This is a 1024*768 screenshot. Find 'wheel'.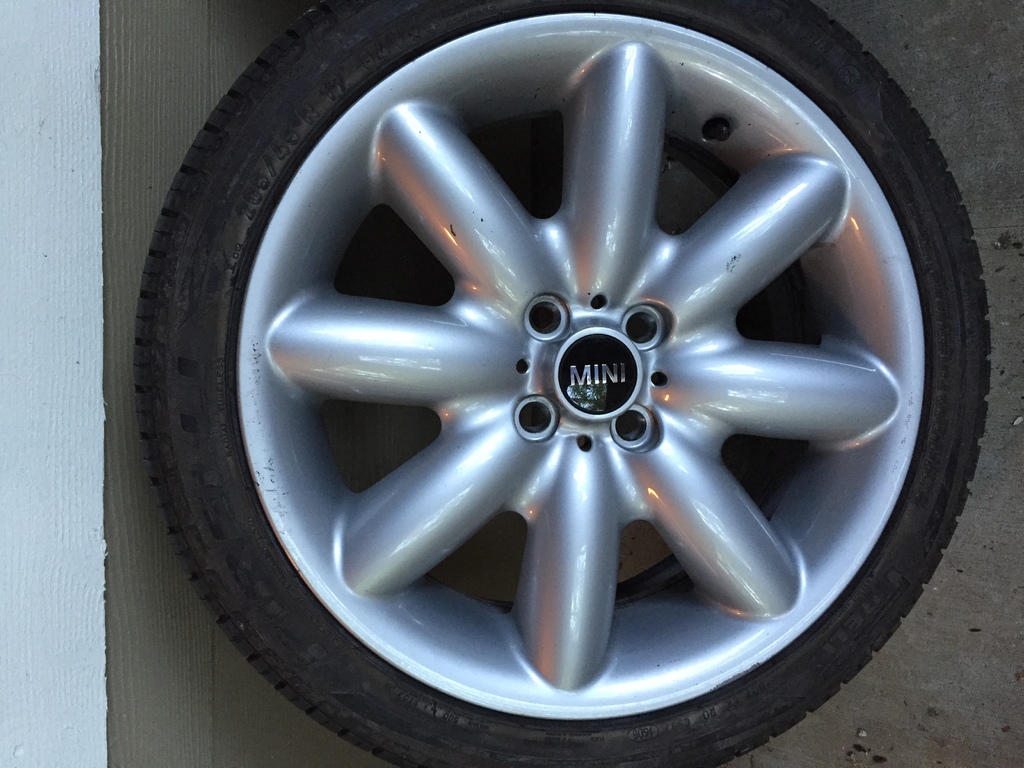
Bounding box: x1=131 y1=0 x2=996 y2=767.
